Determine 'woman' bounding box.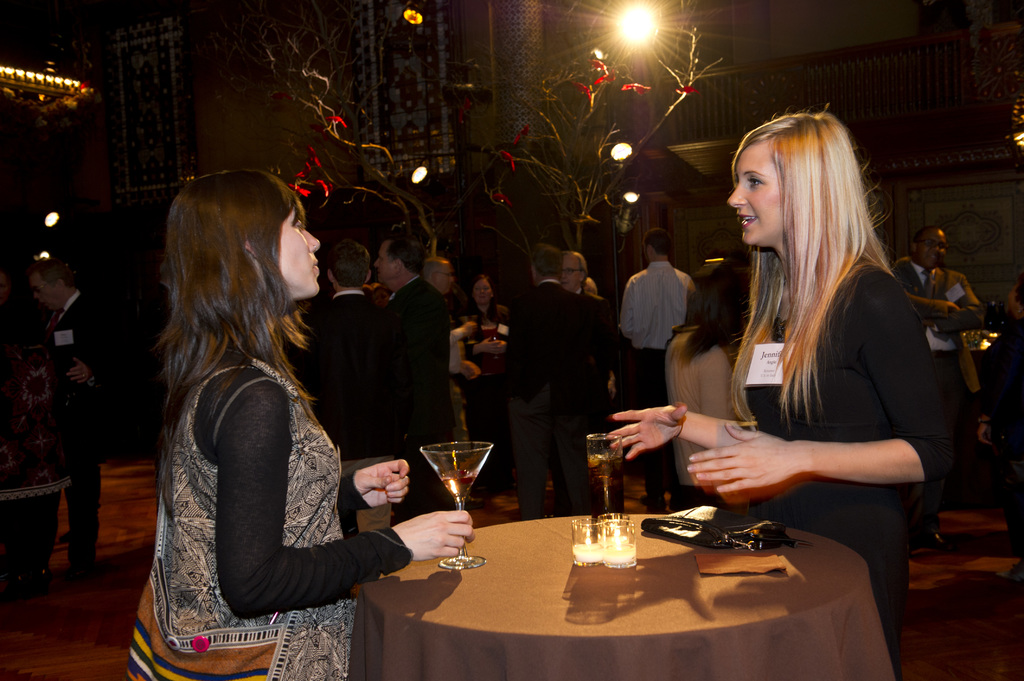
Determined: bbox(468, 272, 511, 467).
